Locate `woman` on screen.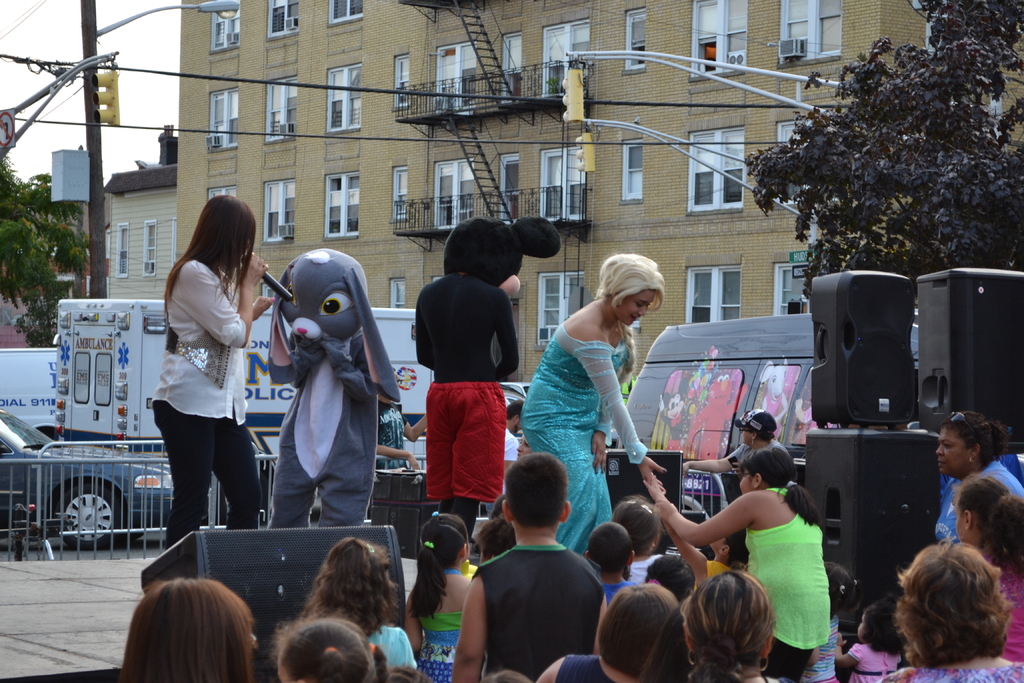
On screen at 122/577/257/682.
